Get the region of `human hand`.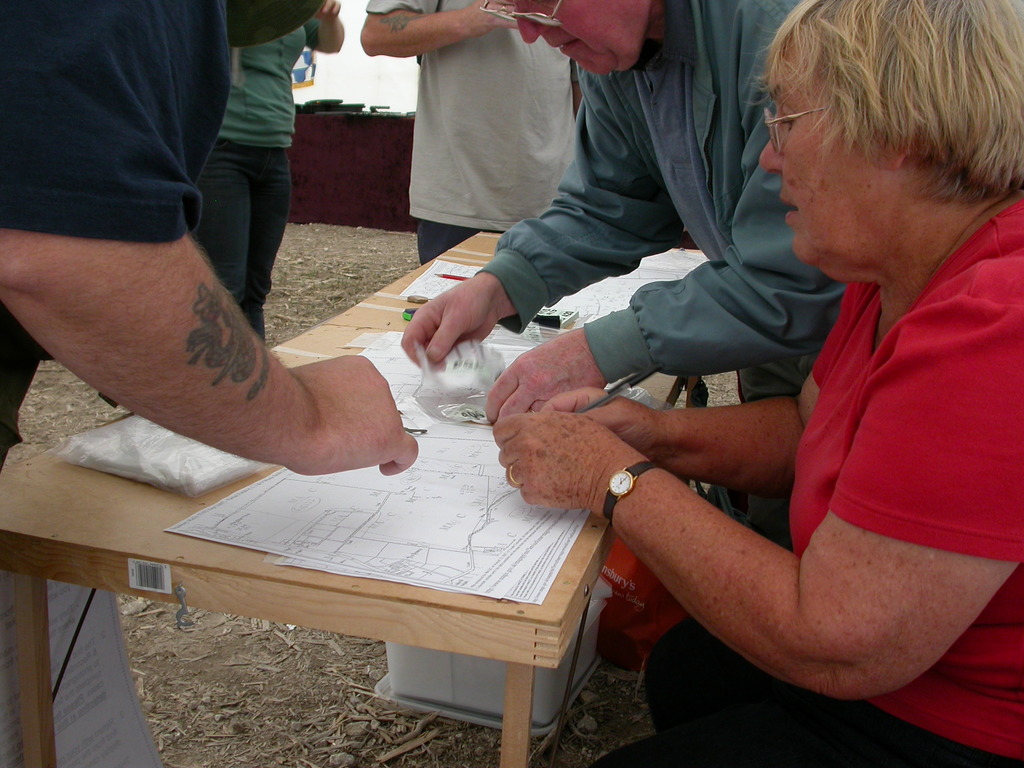
box=[314, 0, 343, 19].
